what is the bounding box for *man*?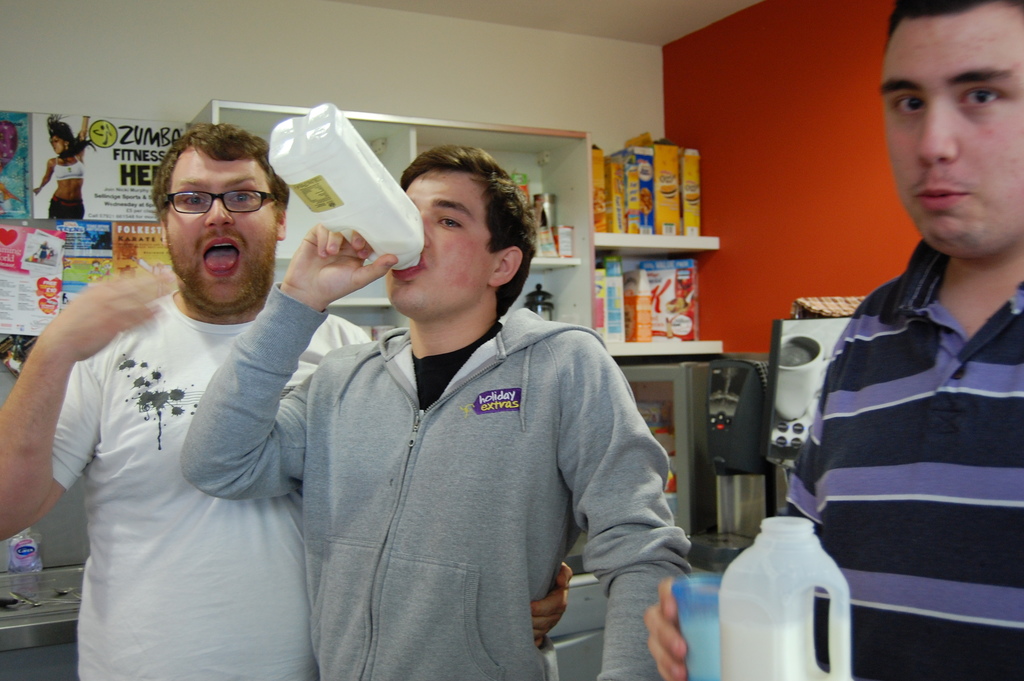
region(632, 0, 1023, 680).
